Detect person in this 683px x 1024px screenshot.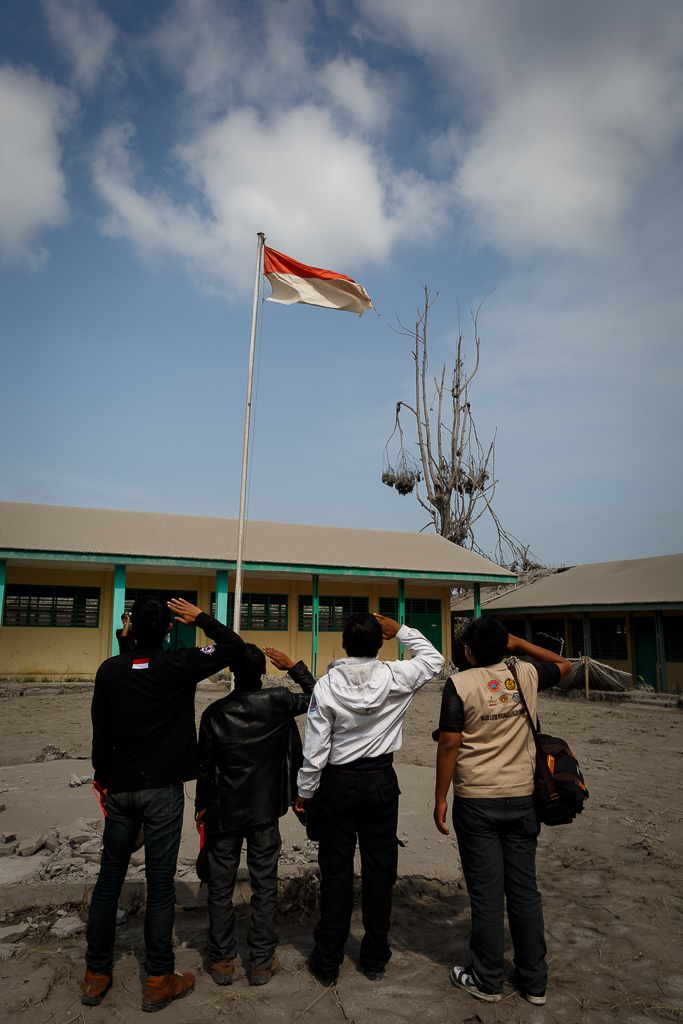
Detection: pyautogui.locateOnScreen(69, 592, 246, 1014).
